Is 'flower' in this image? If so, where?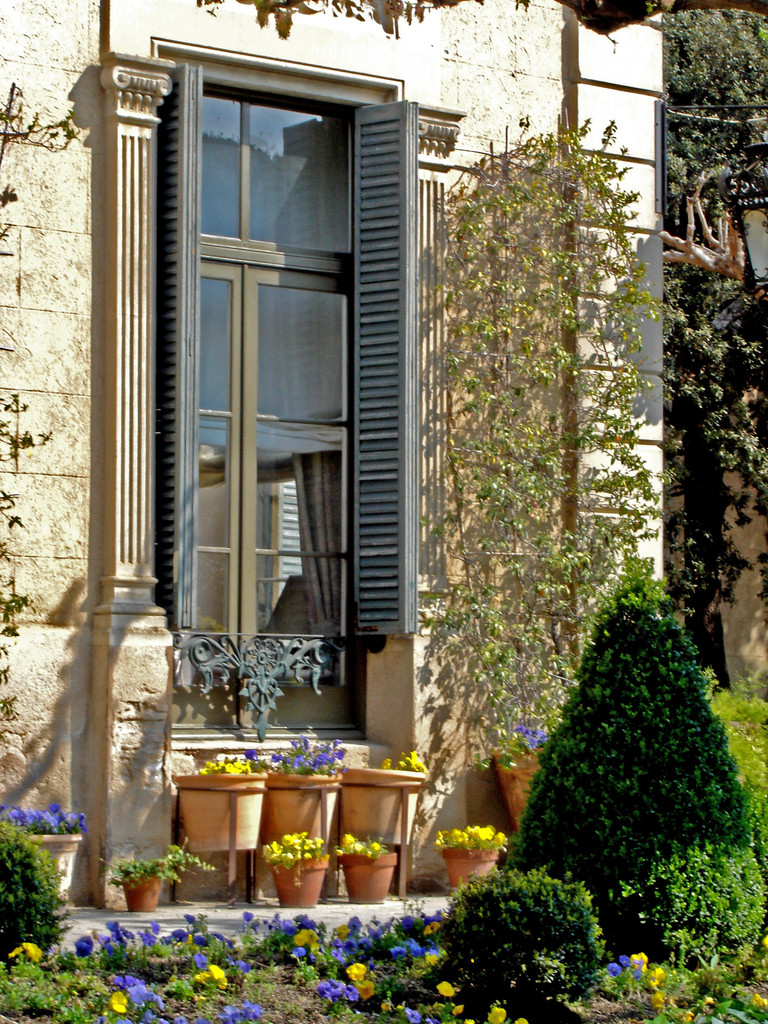
Yes, at locate(10, 932, 52, 962).
